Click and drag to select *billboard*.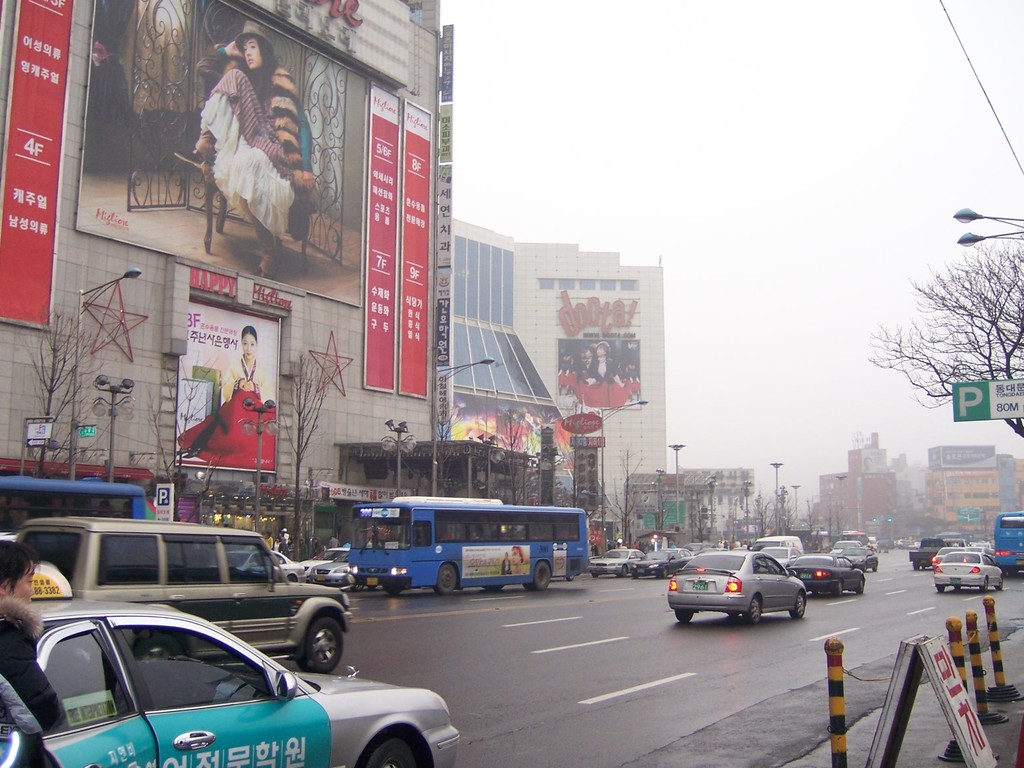
Selection: bbox=[77, 0, 360, 311].
